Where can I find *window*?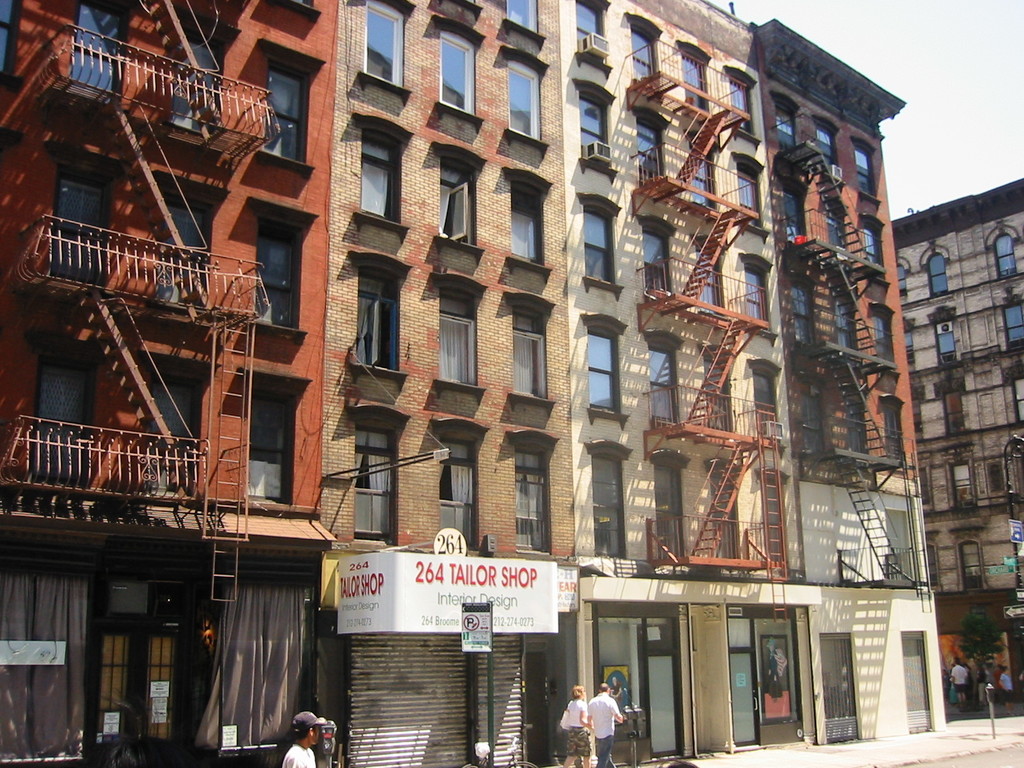
You can find it at Rect(577, 198, 622, 297).
